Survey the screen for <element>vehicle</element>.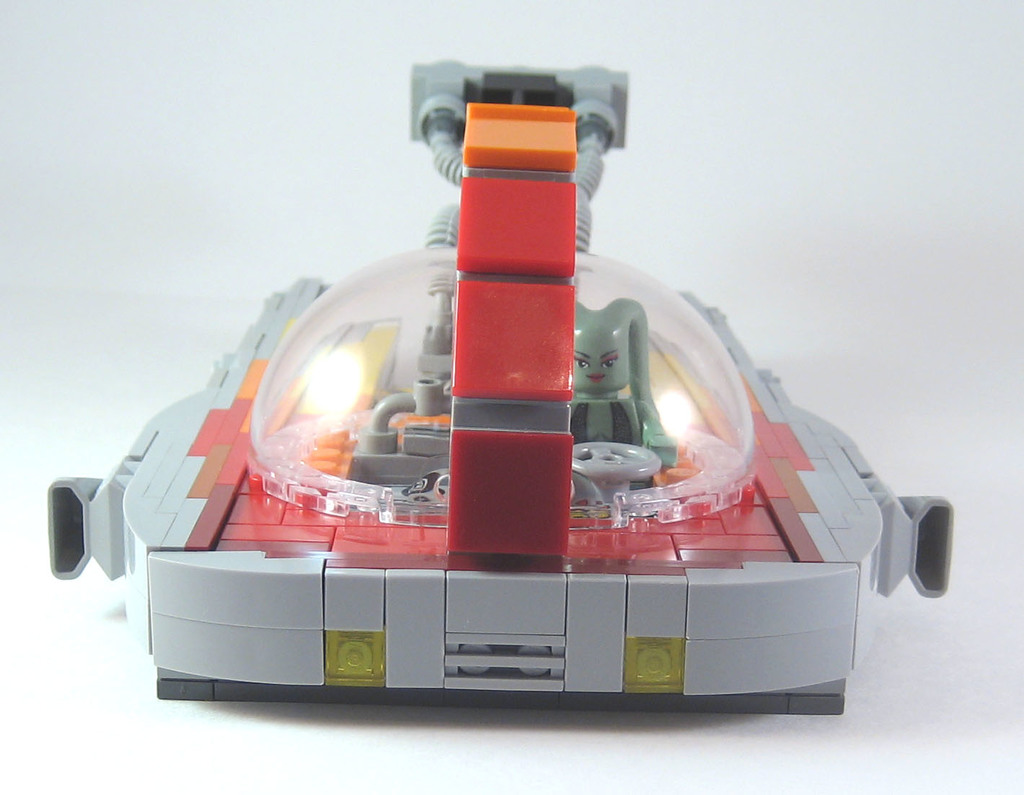
Survey found: 46:54:955:717.
